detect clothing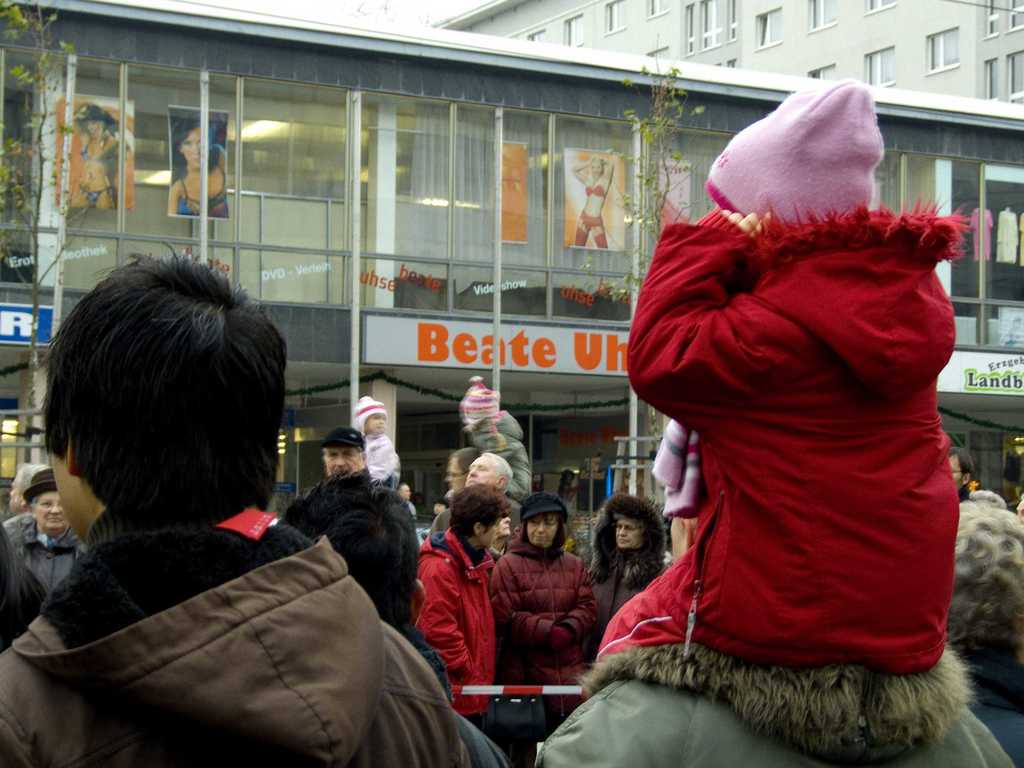
detection(274, 471, 430, 644)
